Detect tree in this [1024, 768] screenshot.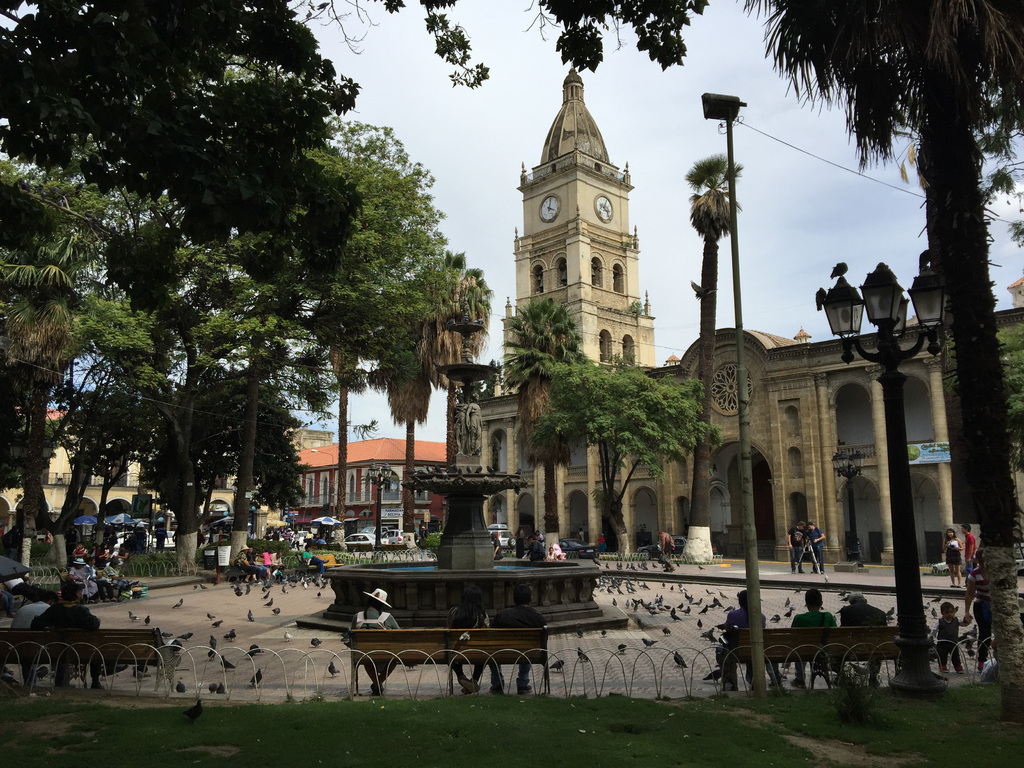
Detection: [x1=306, y1=110, x2=458, y2=543].
